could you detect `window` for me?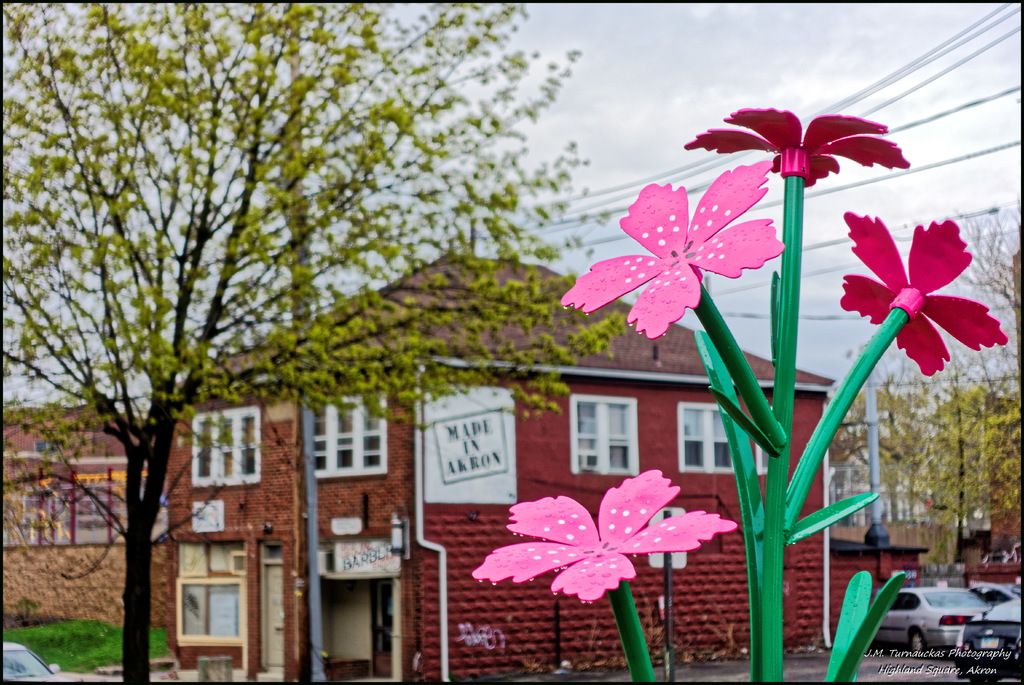
Detection result: x1=181, y1=402, x2=271, y2=486.
